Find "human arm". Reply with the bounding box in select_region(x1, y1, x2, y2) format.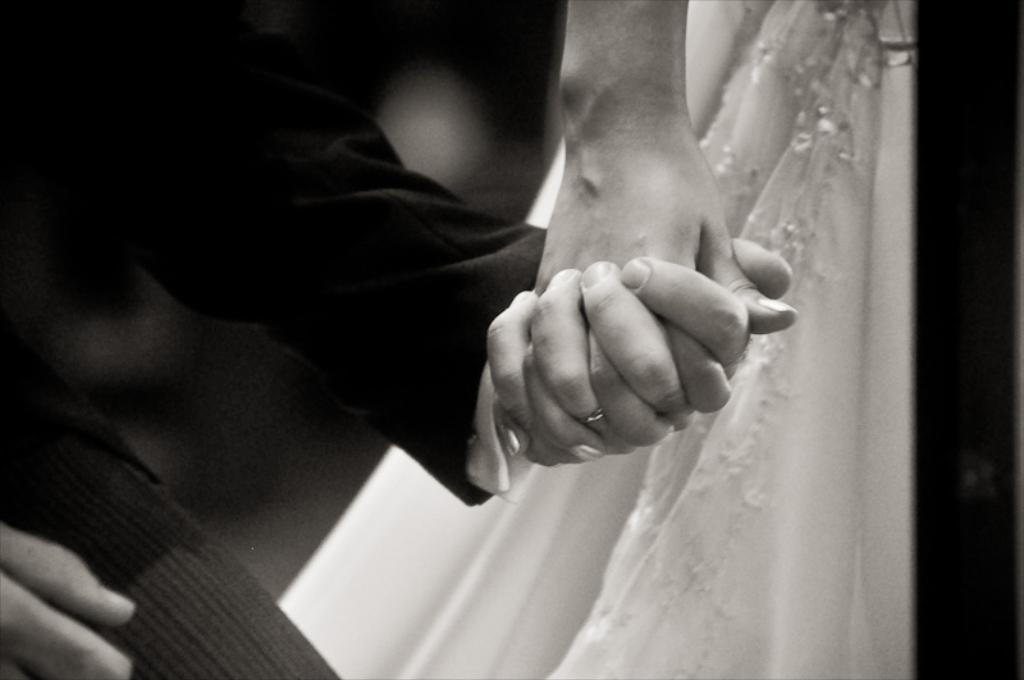
select_region(0, 521, 136, 679).
